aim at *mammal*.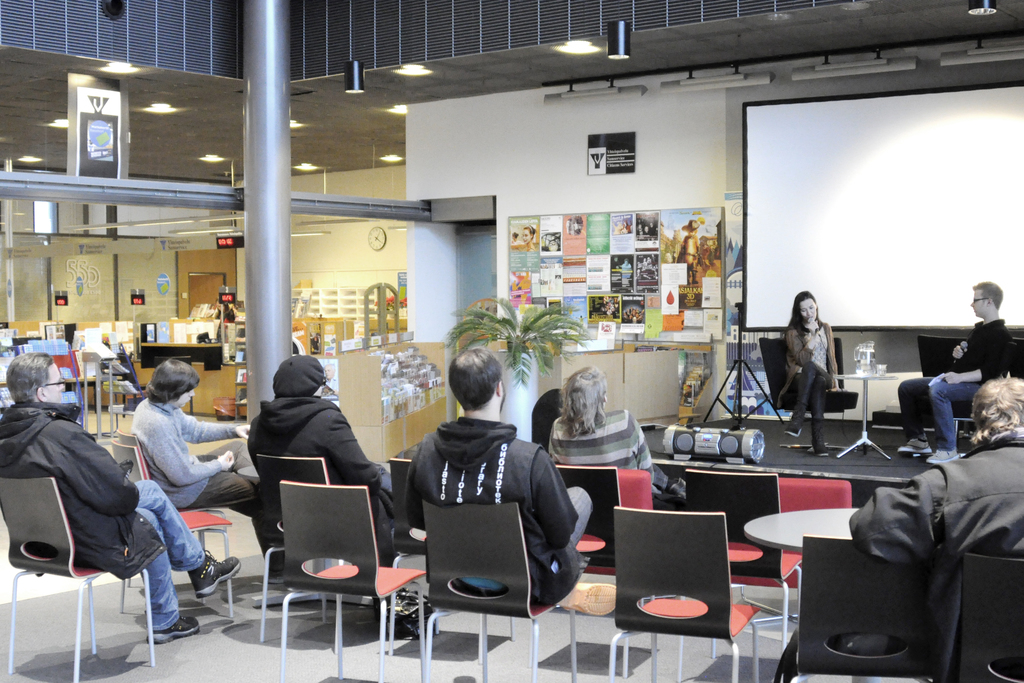
Aimed at [0, 349, 243, 645].
